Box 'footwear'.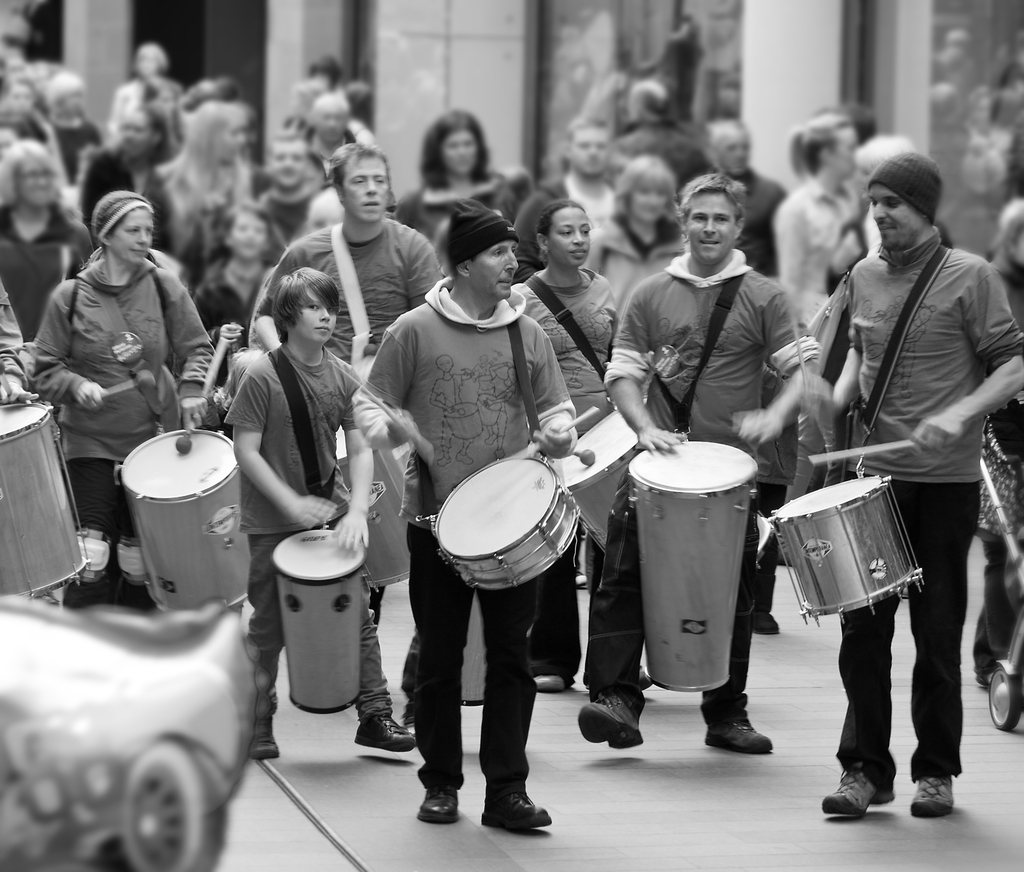
Rect(574, 570, 587, 586).
